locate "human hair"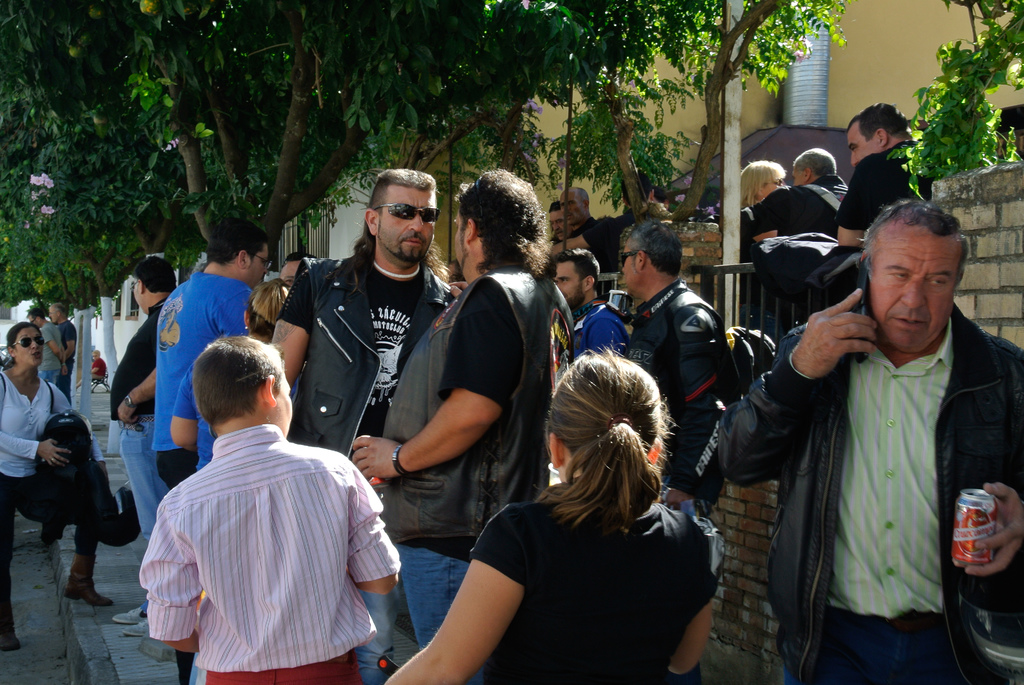
<region>620, 168, 657, 208</region>
